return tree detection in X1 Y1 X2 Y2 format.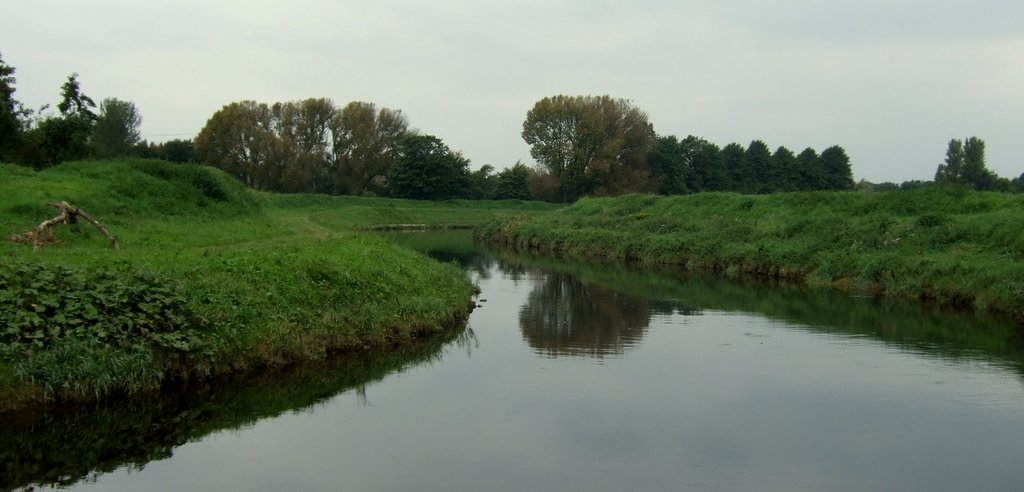
486 170 1018 301.
